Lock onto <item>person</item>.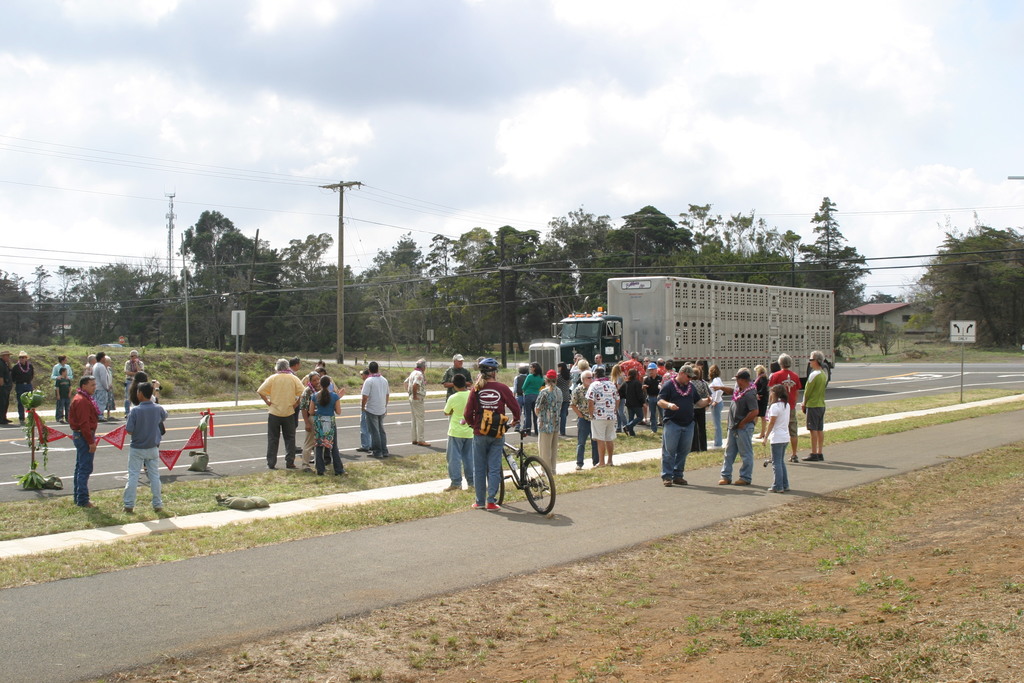
Locked: <bbox>0, 348, 13, 420</bbox>.
